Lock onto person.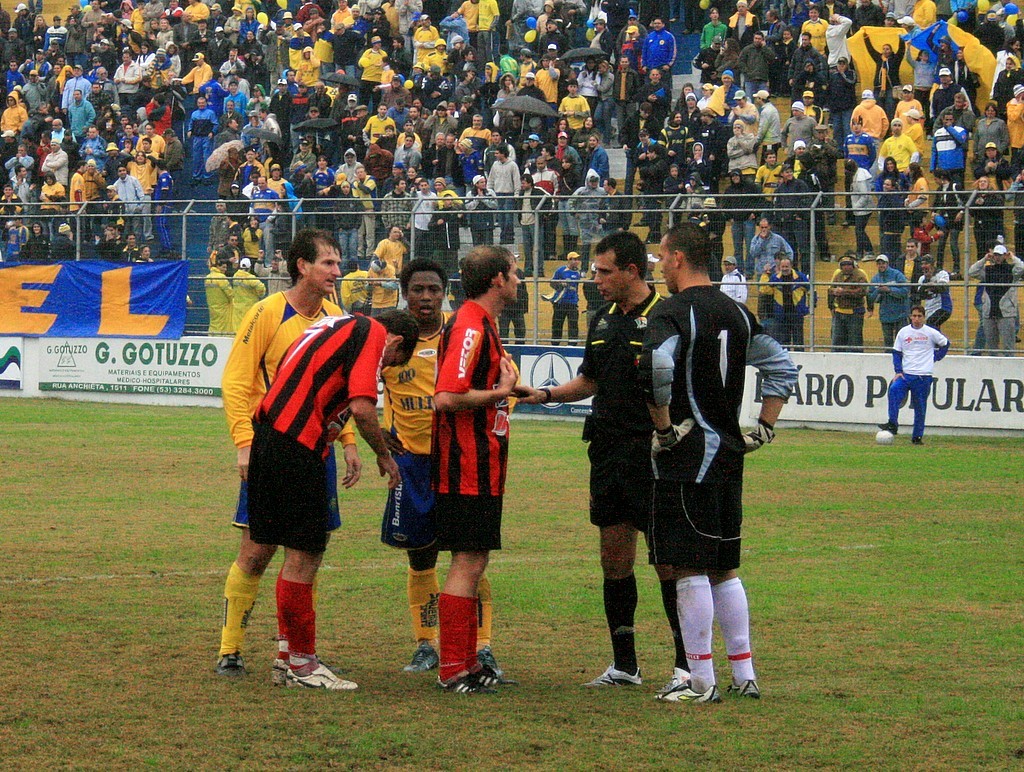
Locked: 875/310/960/444.
